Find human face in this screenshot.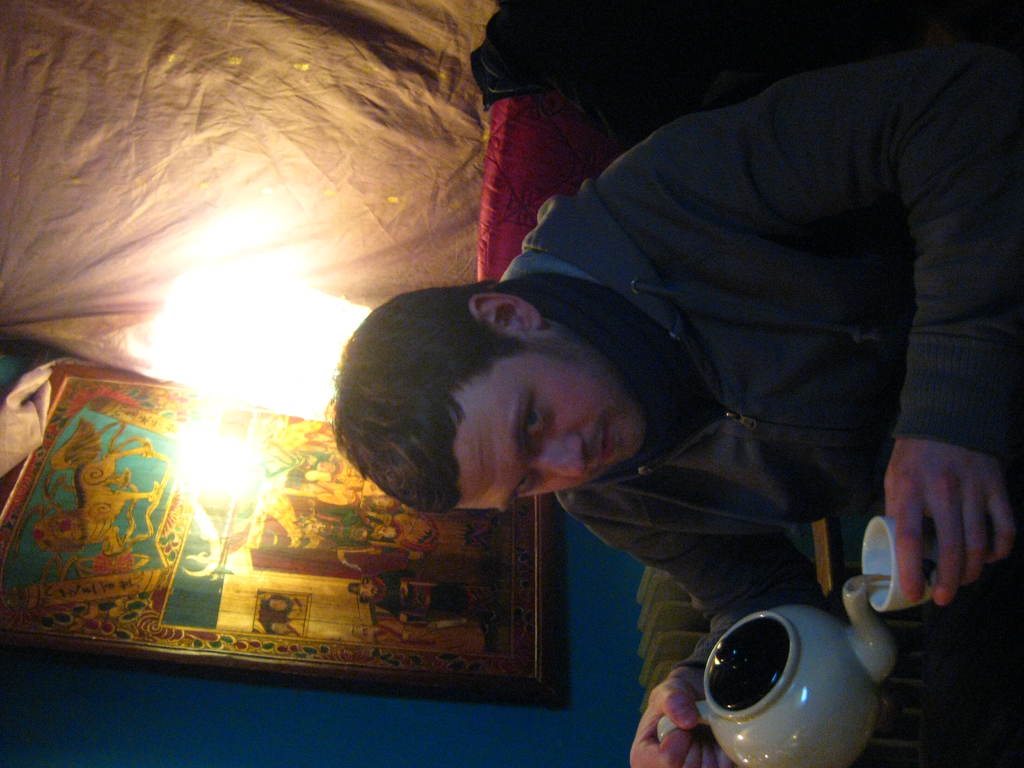
The bounding box for human face is crop(361, 584, 378, 598).
